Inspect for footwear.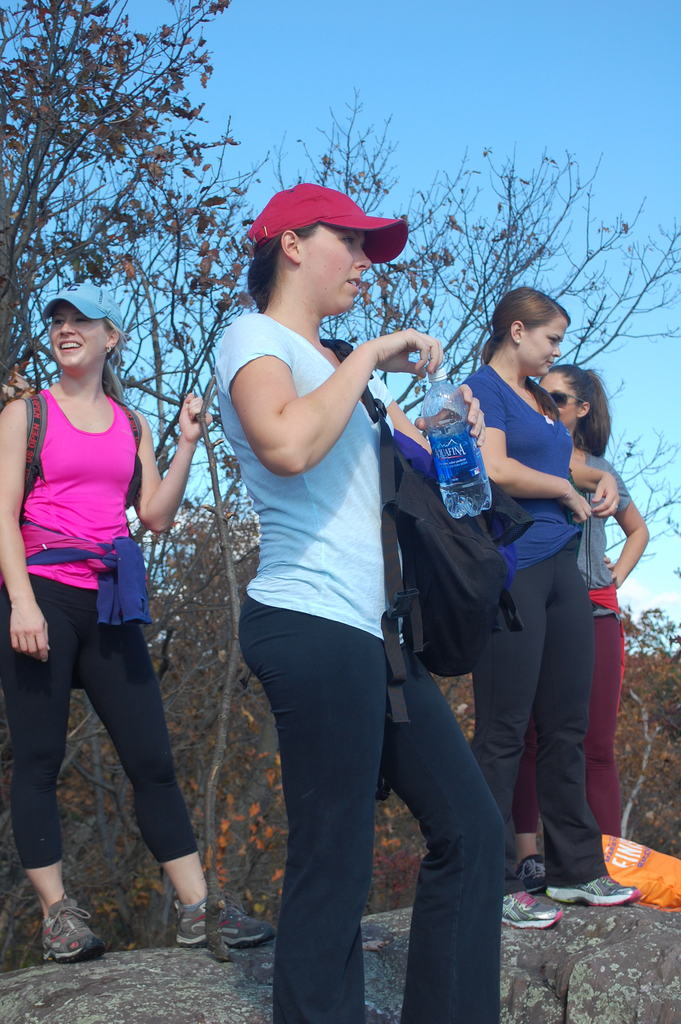
Inspection: (left=512, top=855, right=543, bottom=895).
